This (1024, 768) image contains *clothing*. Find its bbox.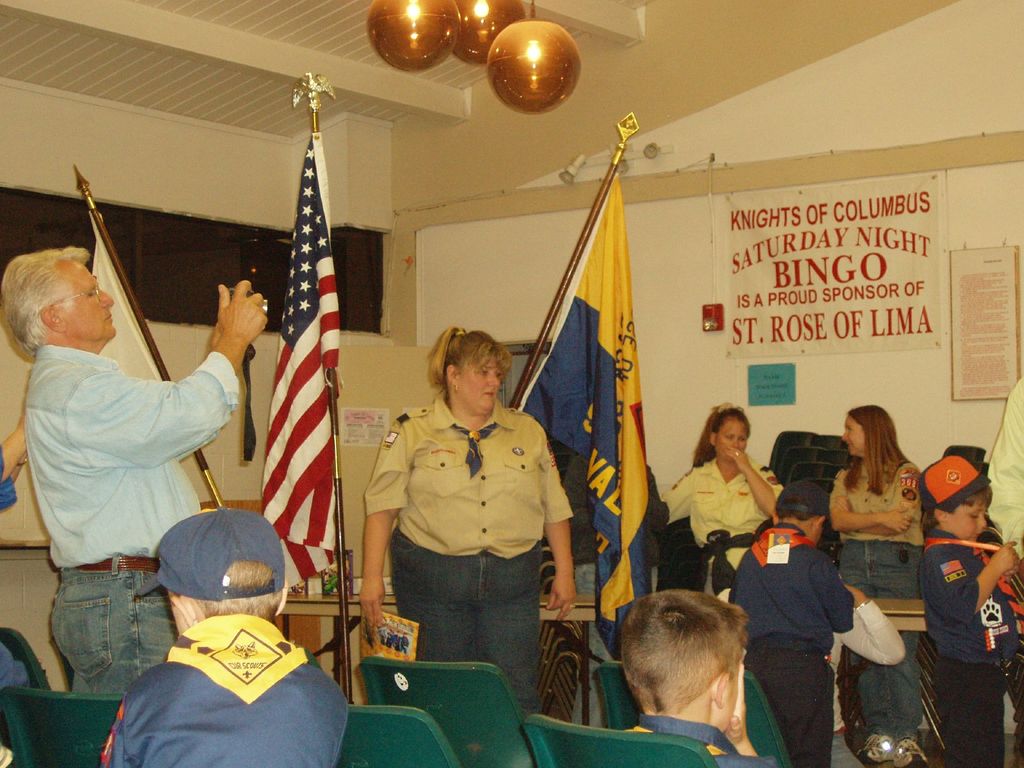
<region>915, 522, 1022, 767</region>.
